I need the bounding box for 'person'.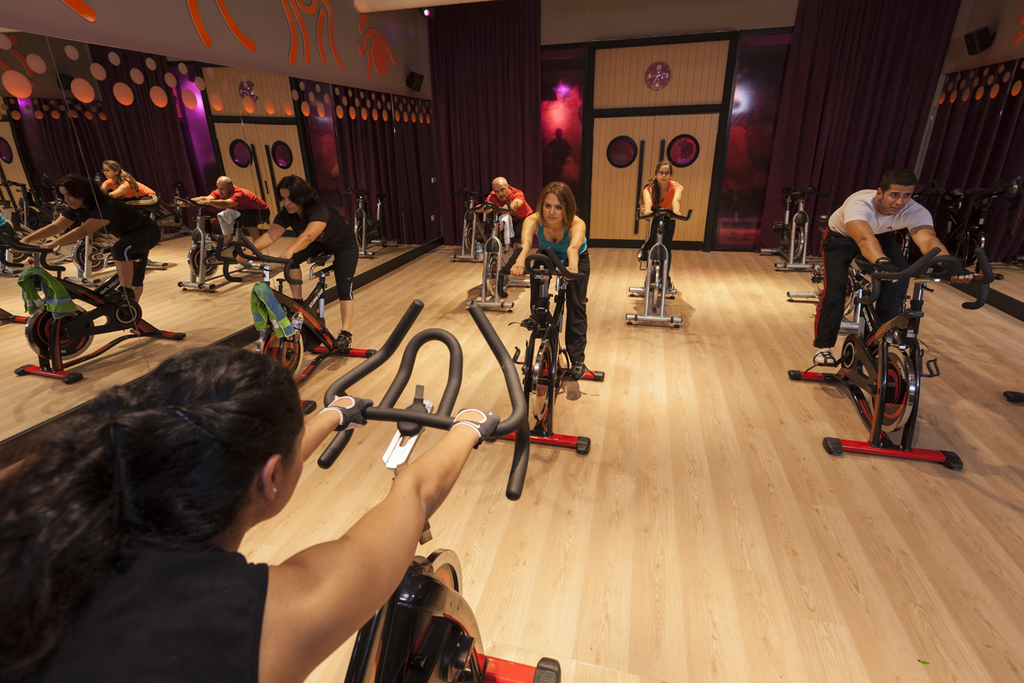
Here it is: detection(234, 167, 359, 352).
